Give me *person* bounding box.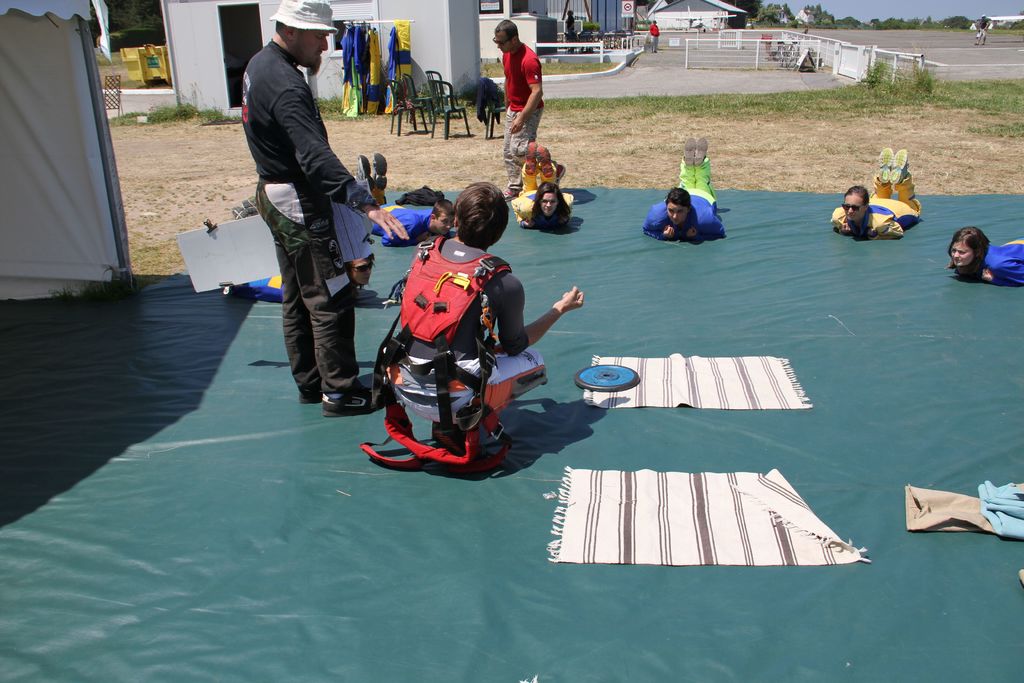
[left=492, top=16, right=545, bottom=186].
